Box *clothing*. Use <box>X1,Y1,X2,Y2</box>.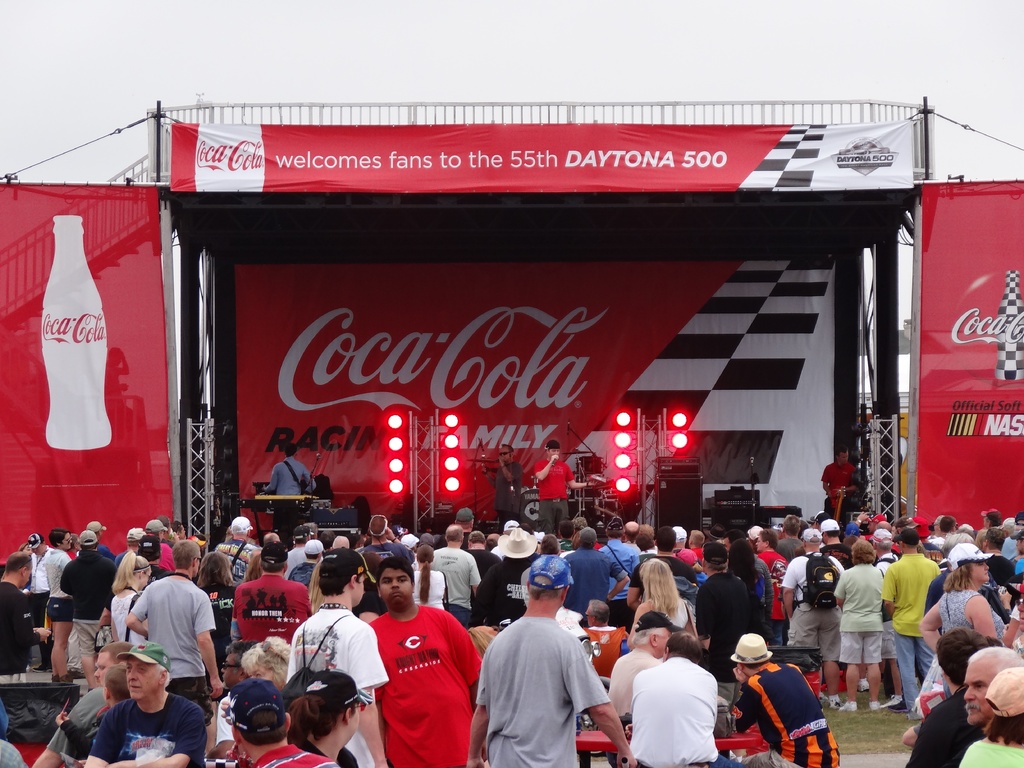
<box>122,579,225,705</box>.
